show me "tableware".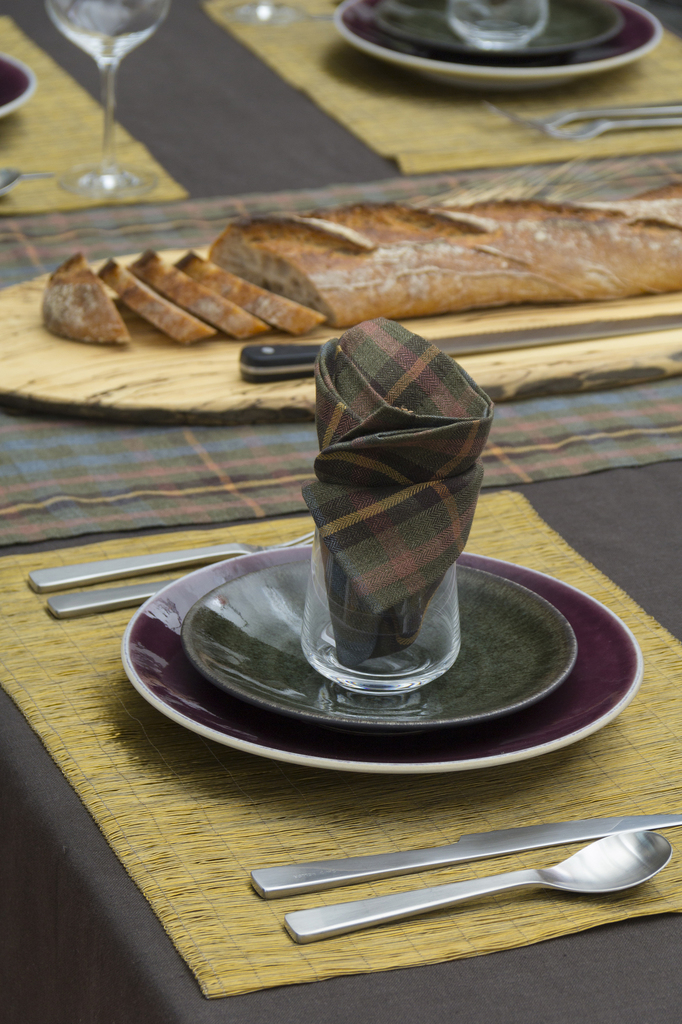
"tableware" is here: 120, 535, 647, 777.
